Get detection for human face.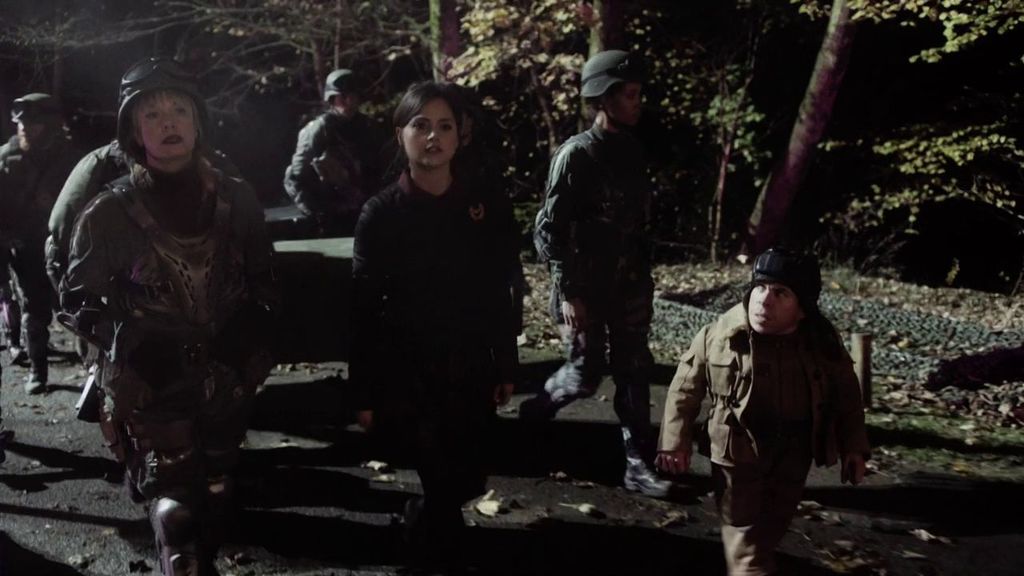
Detection: bbox=[17, 116, 47, 149].
